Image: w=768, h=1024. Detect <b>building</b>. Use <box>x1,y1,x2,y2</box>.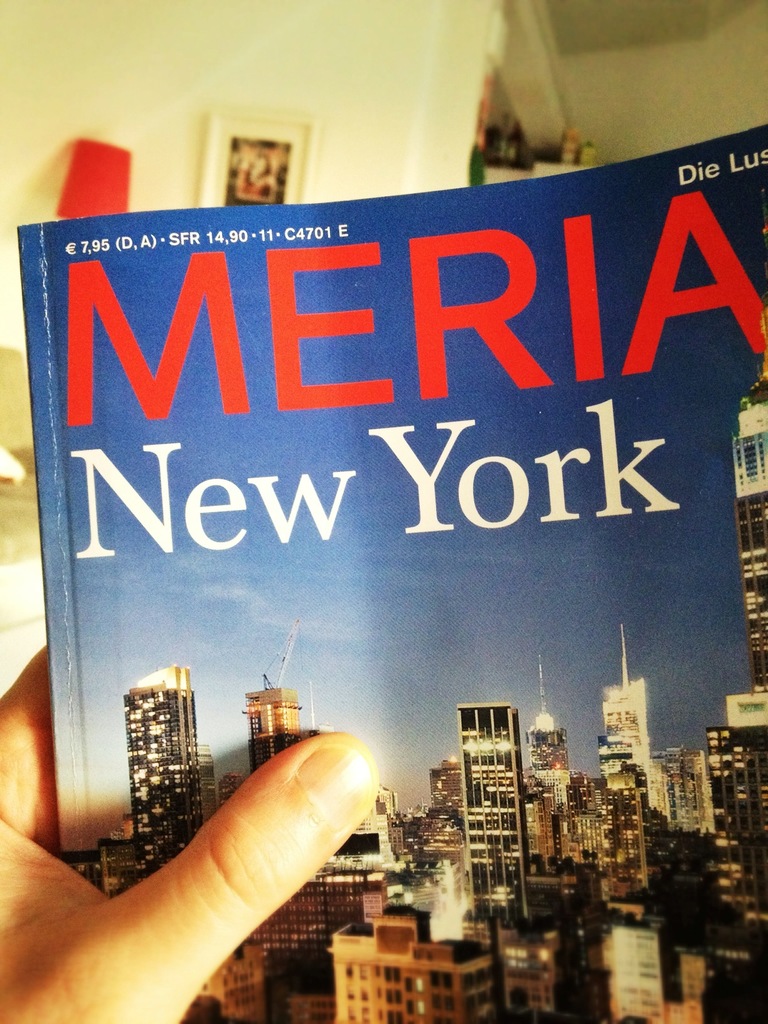
<box>455,698,534,932</box>.
